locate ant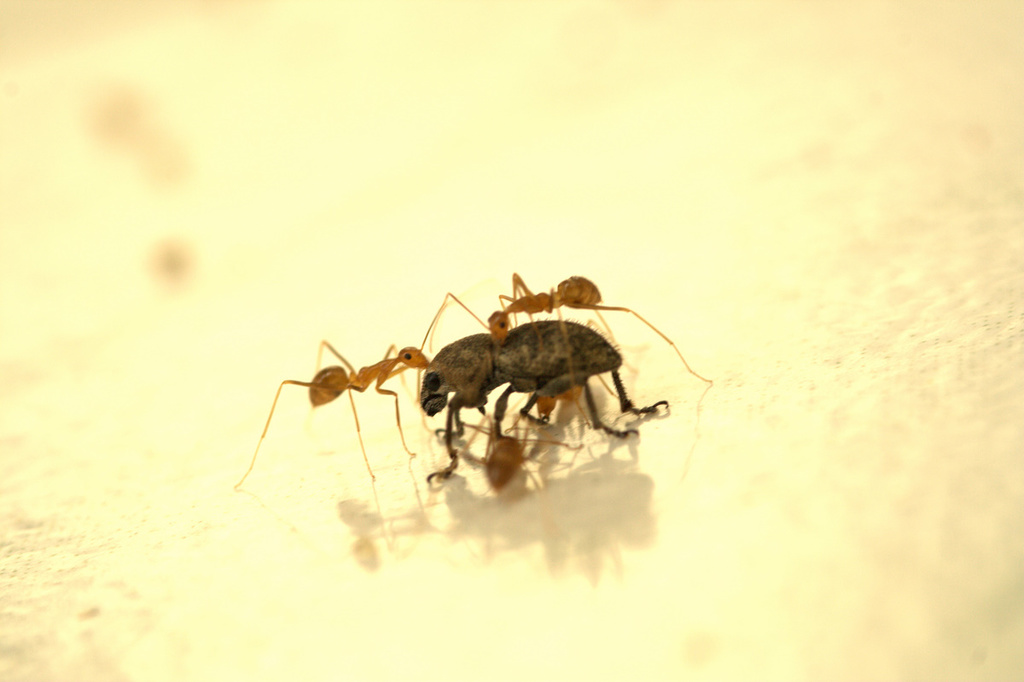
crop(491, 315, 641, 423)
